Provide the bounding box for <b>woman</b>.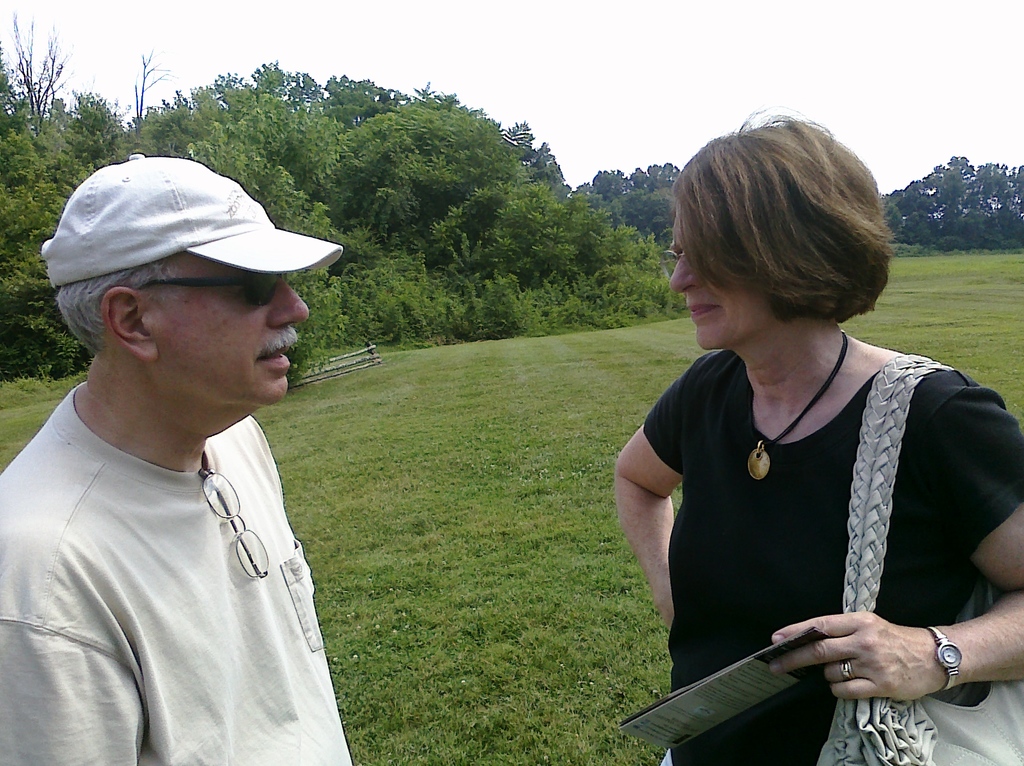
select_region(611, 109, 1023, 765).
